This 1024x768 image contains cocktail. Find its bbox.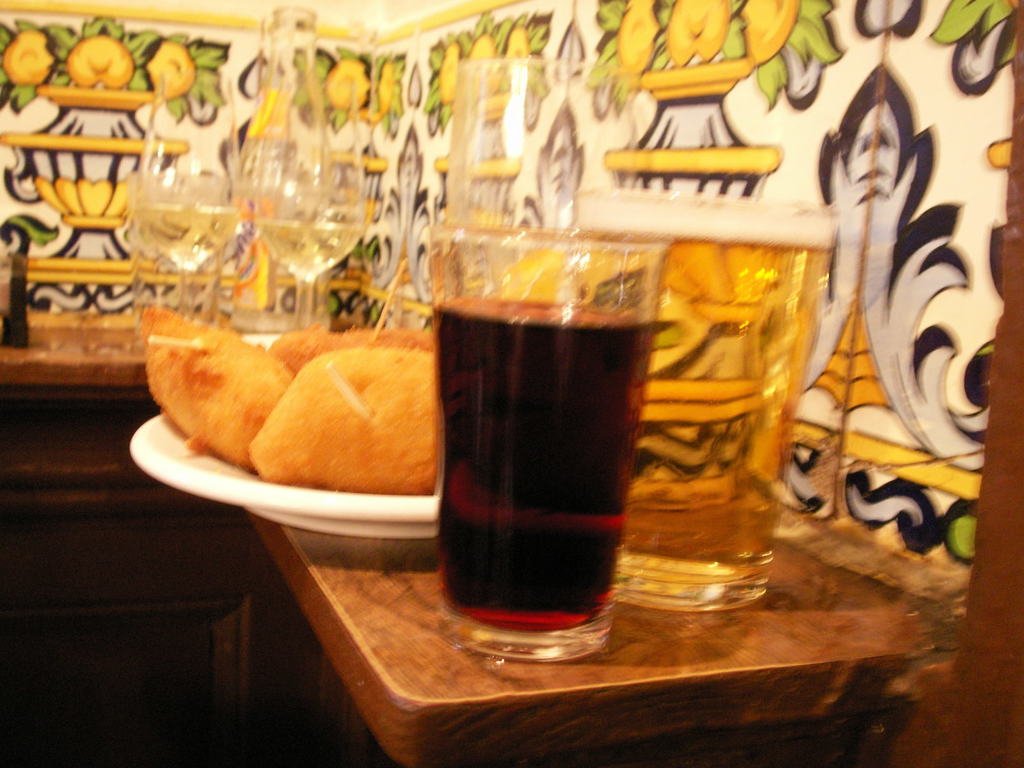
<box>436,228,666,666</box>.
